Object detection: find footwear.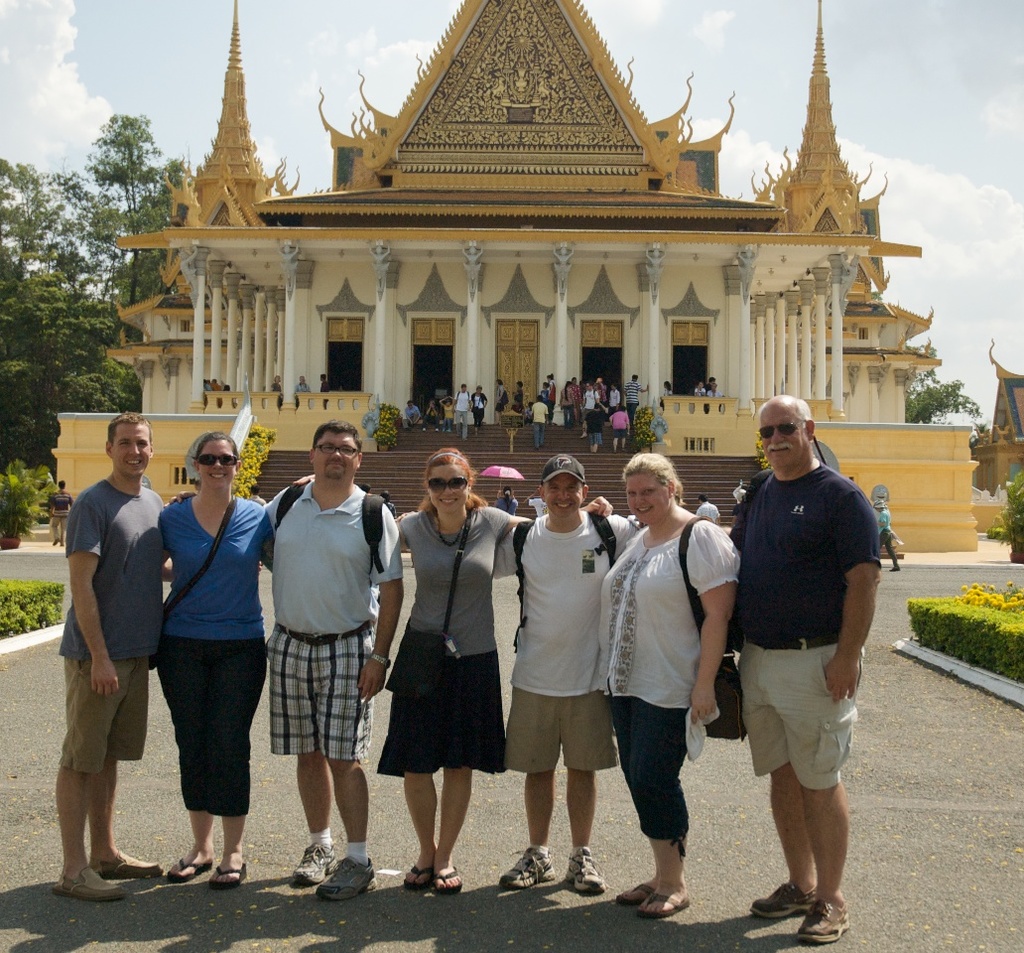
select_region(502, 844, 555, 890).
